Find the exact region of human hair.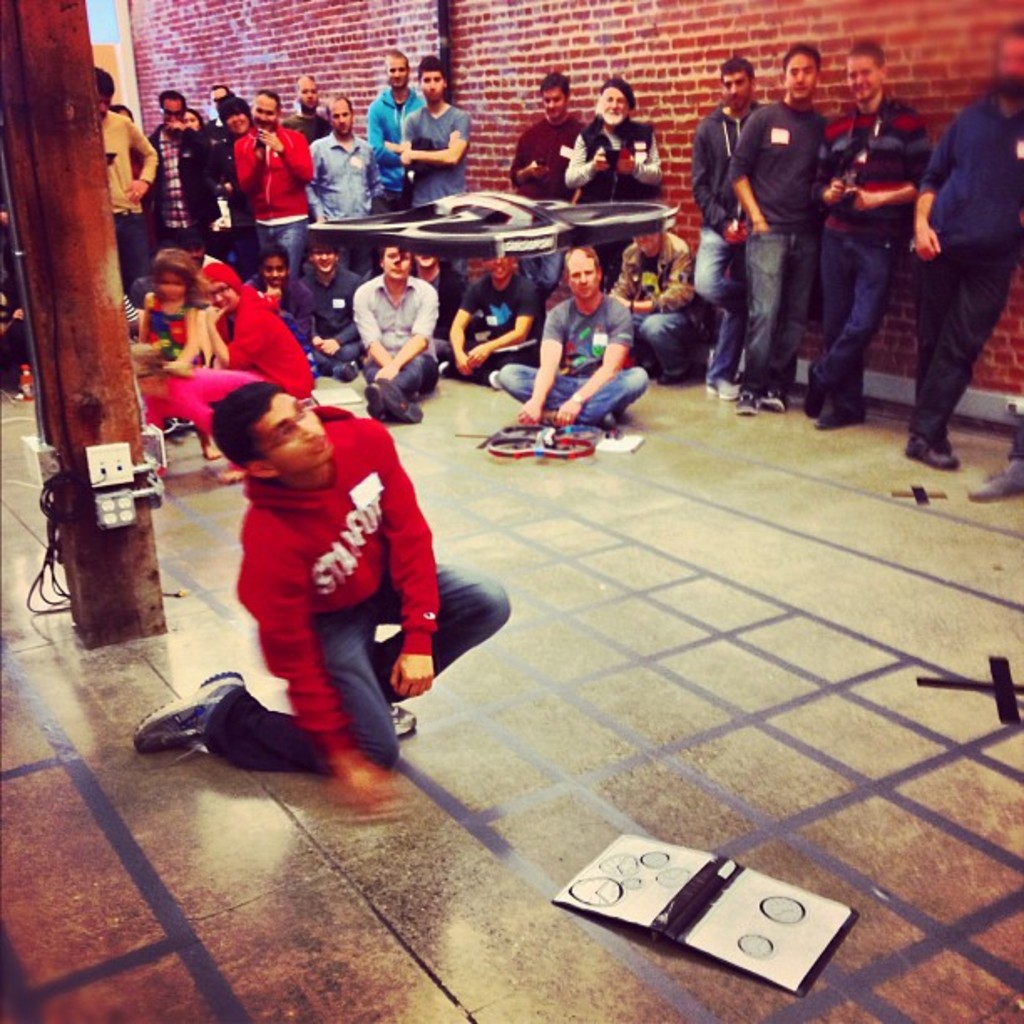
Exact region: 325/94/351/122.
